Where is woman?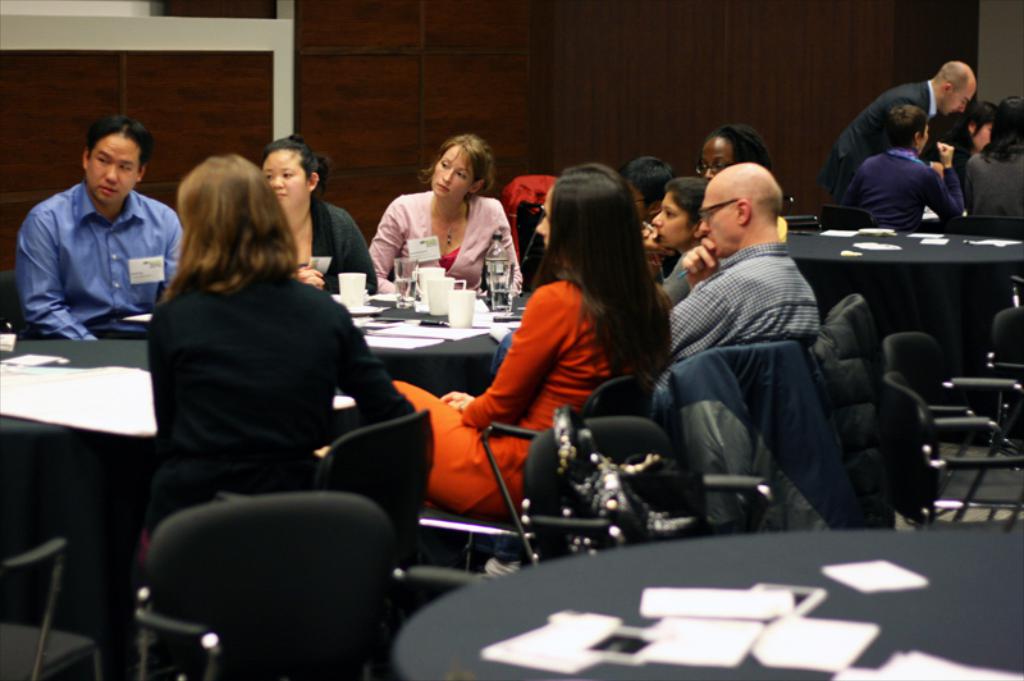
<region>635, 177, 716, 302</region>.
